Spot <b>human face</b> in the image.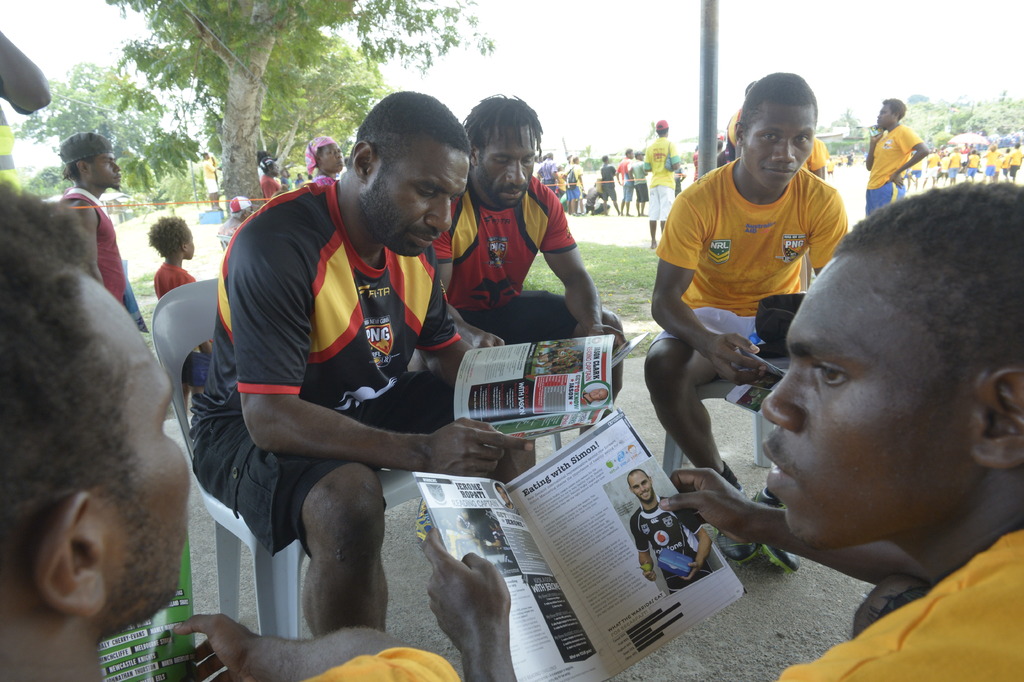
<b>human face</b> found at x1=474 y1=128 x2=536 y2=206.
